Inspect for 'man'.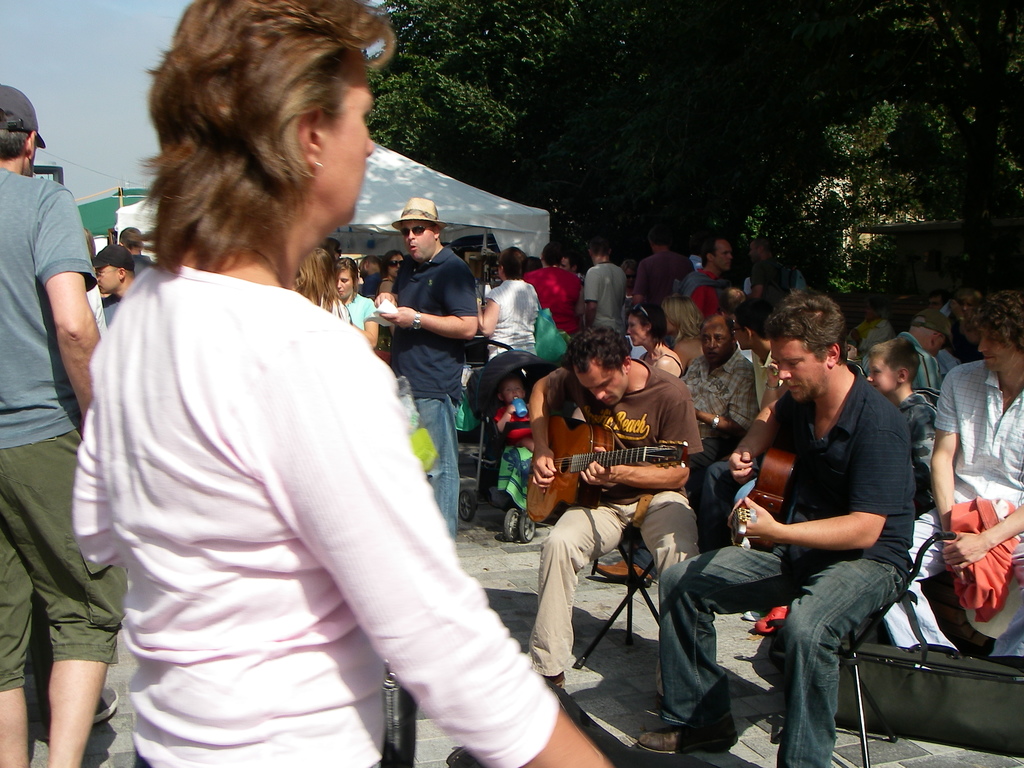
Inspection: [525,321,713,682].
